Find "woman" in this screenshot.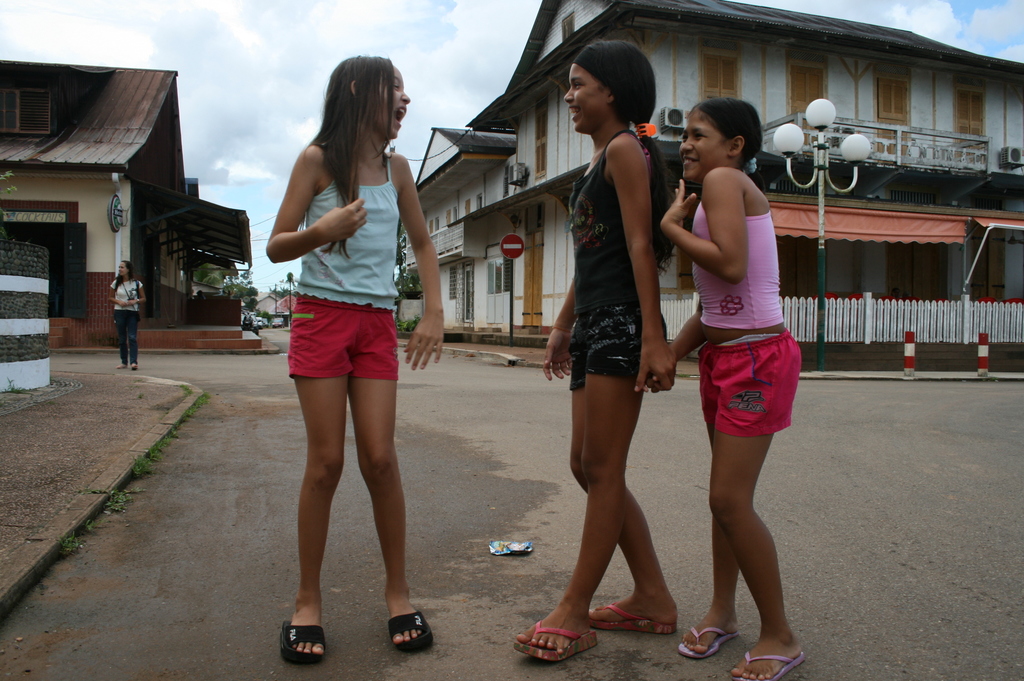
The bounding box for "woman" is bbox=(527, 69, 700, 632).
